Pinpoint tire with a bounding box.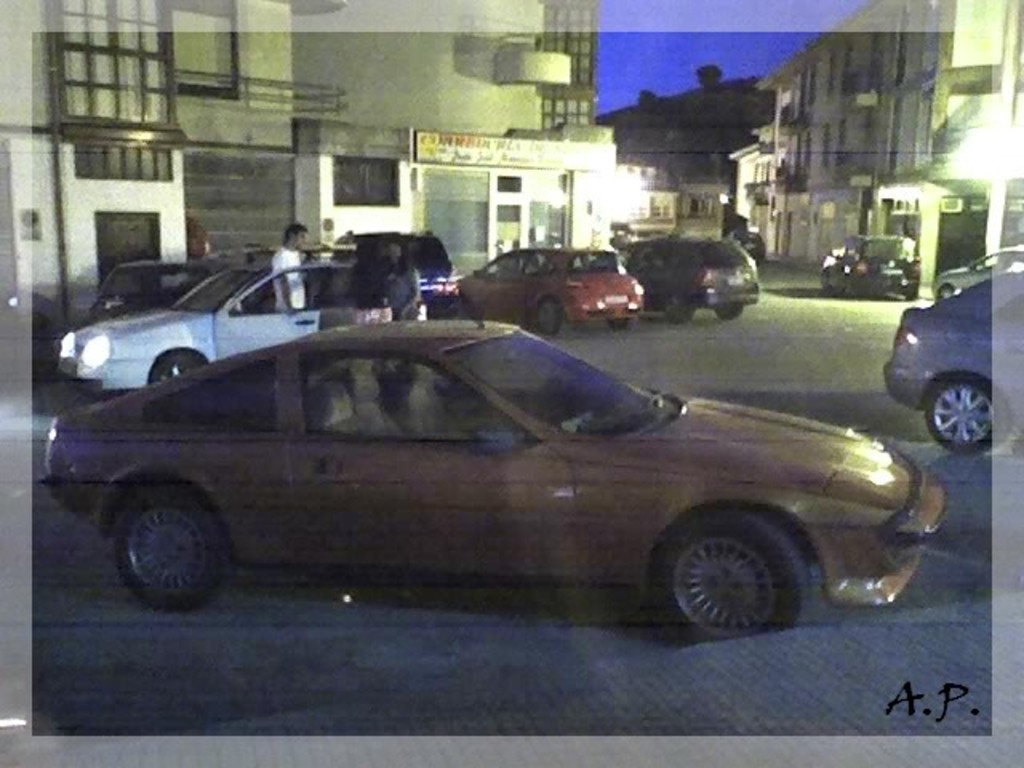
box(710, 301, 747, 320).
